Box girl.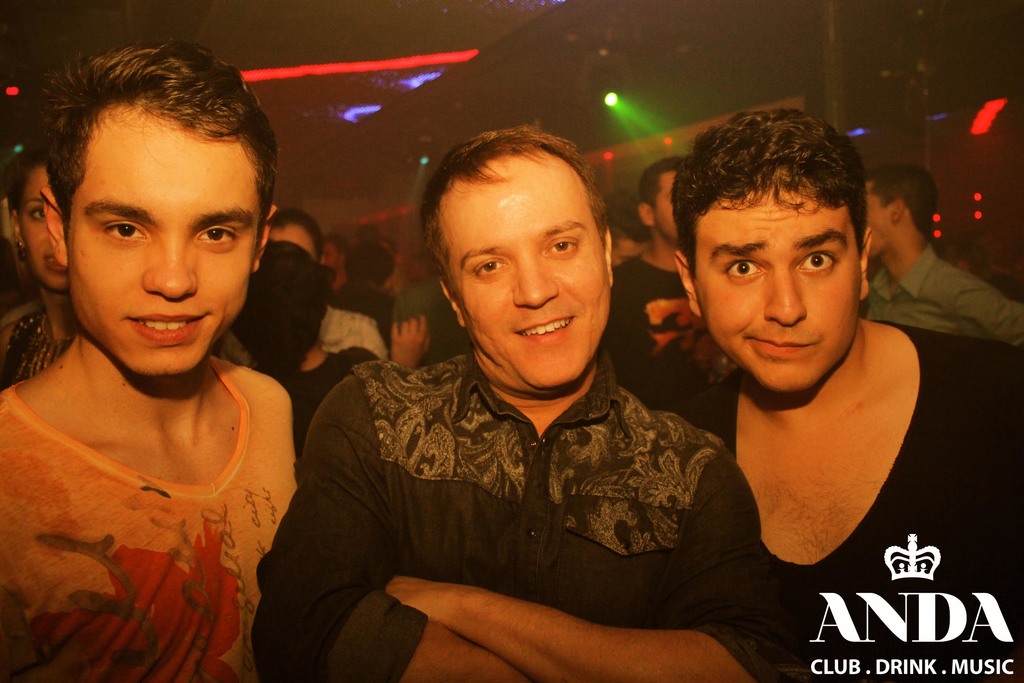
bbox=[0, 152, 75, 389].
